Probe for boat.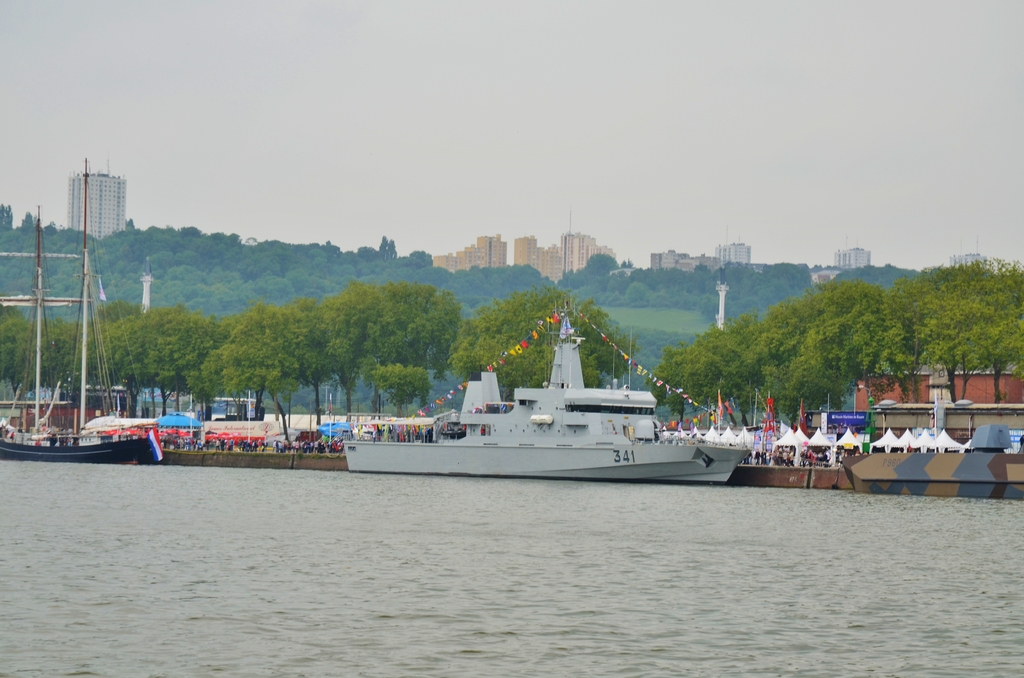
Probe result: left=310, top=304, right=737, bottom=485.
